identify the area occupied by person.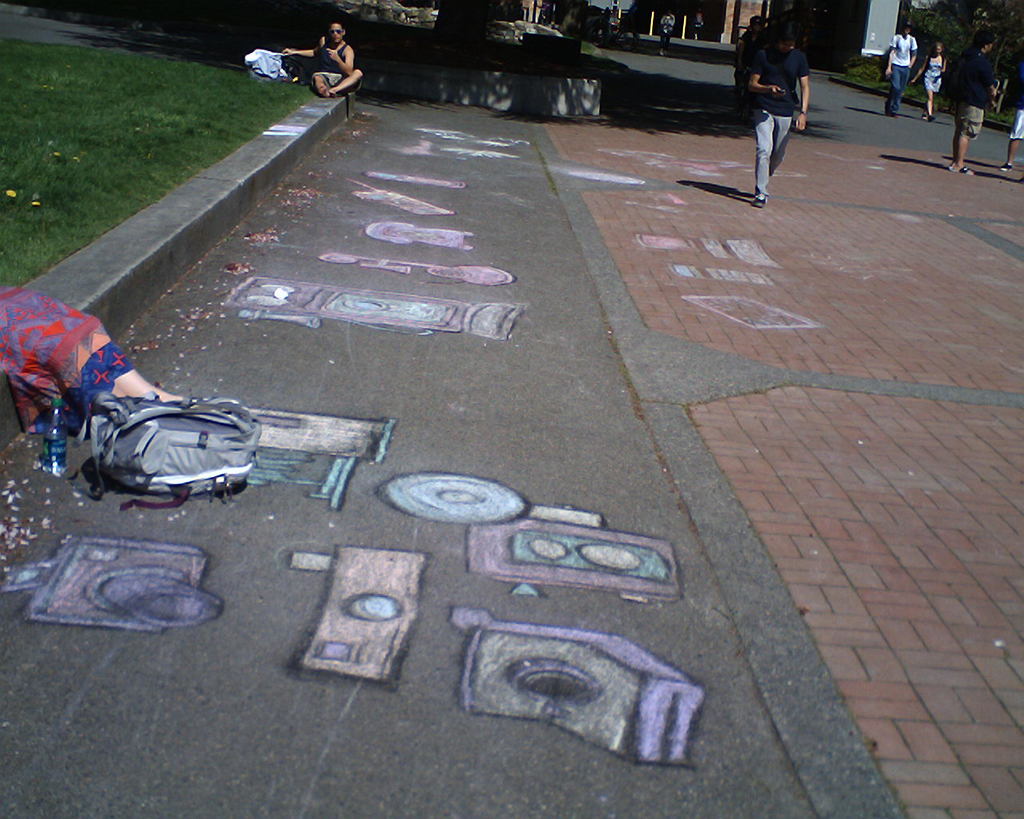
Area: pyautogui.locateOnScreen(746, 30, 813, 214).
